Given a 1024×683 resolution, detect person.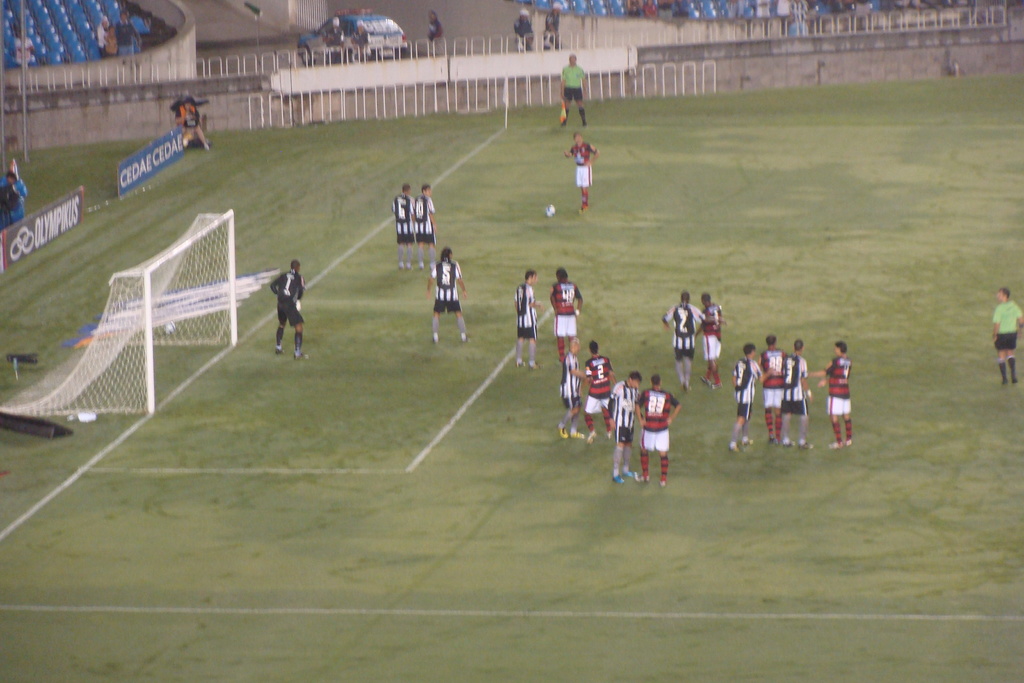
left=541, top=4, right=559, bottom=50.
